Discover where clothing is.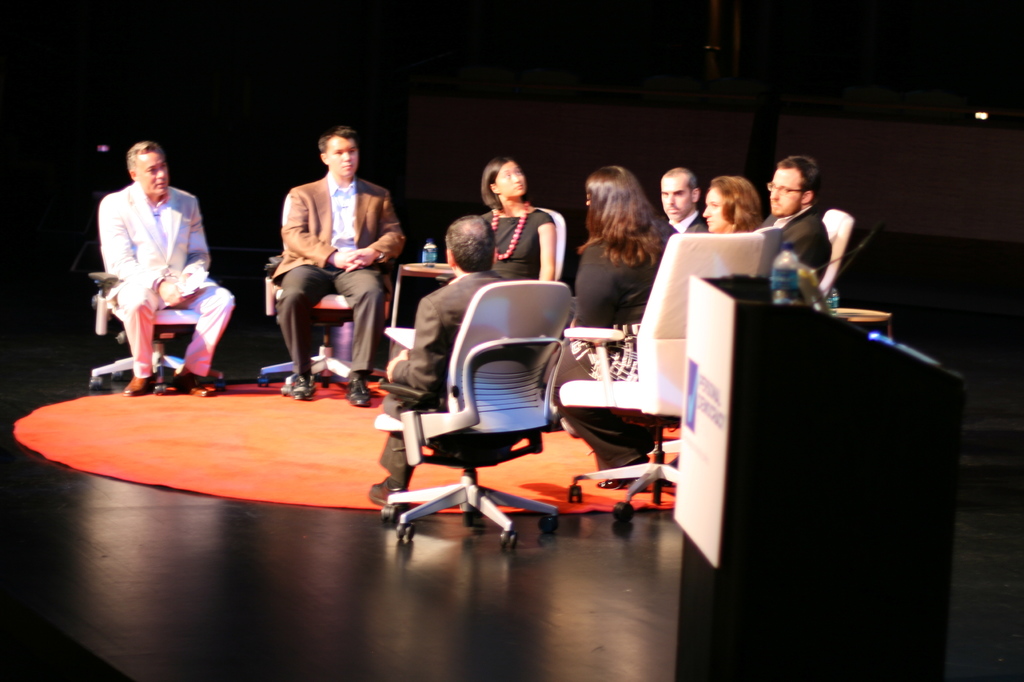
Discovered at {"x1": 269, "y1": 173, "x2": 401, "y2": 381}.
